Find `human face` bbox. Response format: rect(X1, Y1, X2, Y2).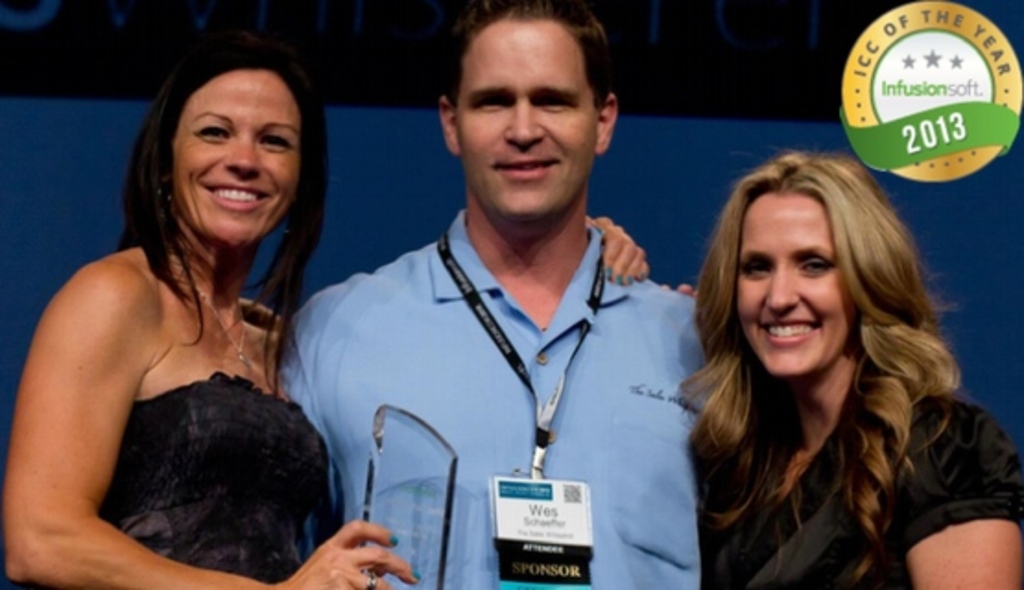
rect(173, 70, 301, 247).
